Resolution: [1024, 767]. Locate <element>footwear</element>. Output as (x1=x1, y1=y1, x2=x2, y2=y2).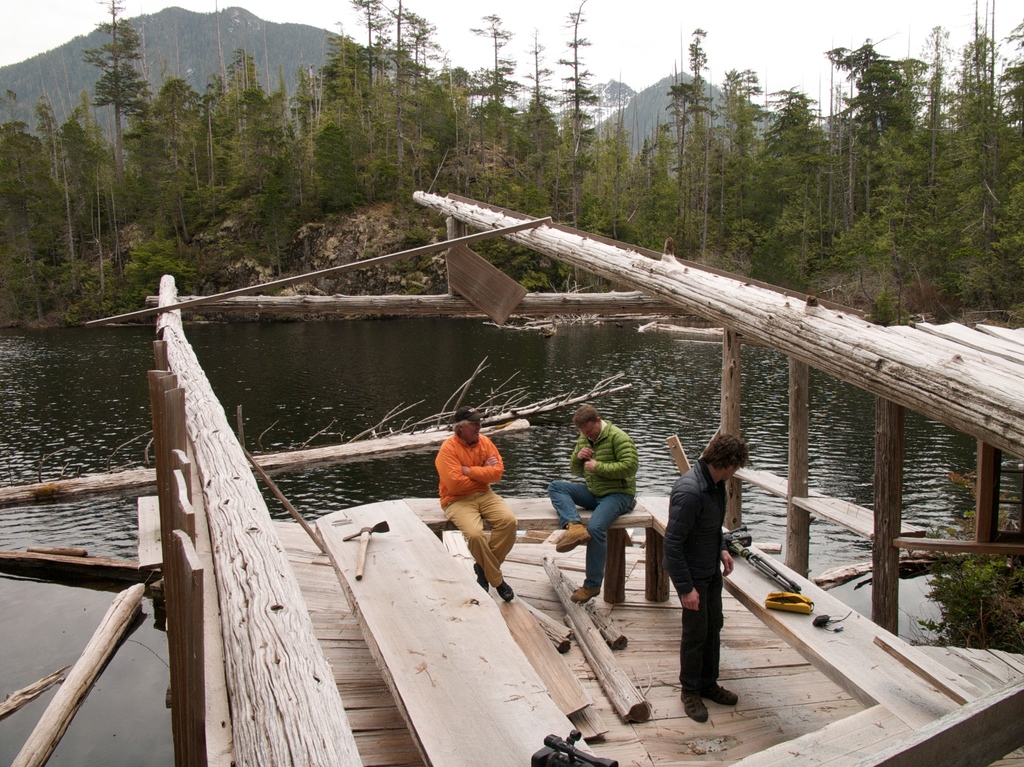
(x1=493, y1=579, x2=513, y2=604).
